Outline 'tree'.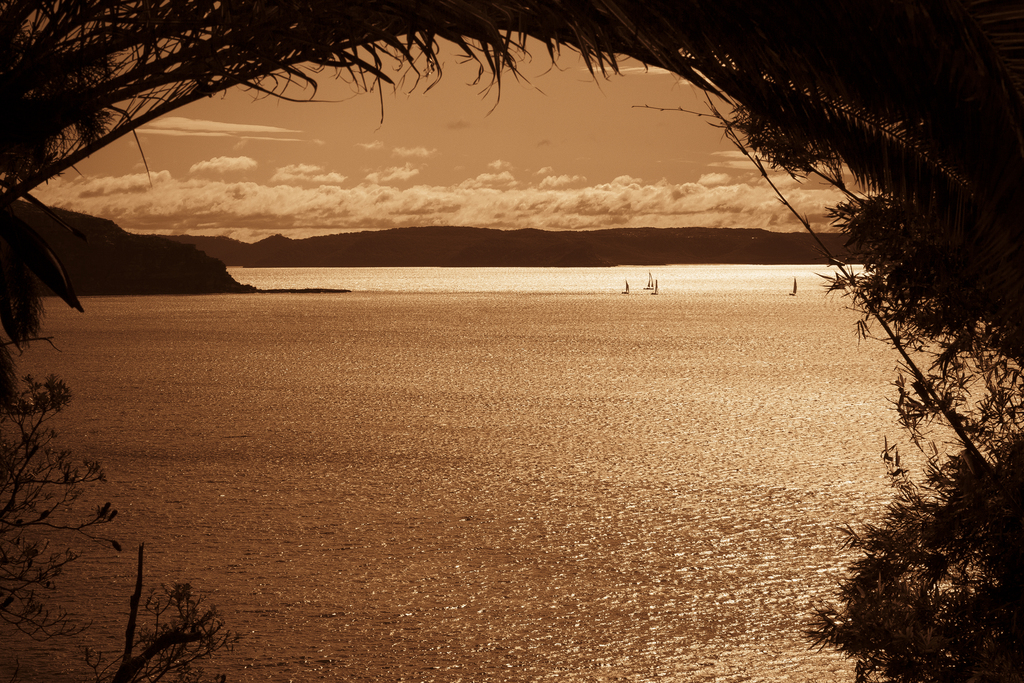
Outline: 0 0 468 212.
